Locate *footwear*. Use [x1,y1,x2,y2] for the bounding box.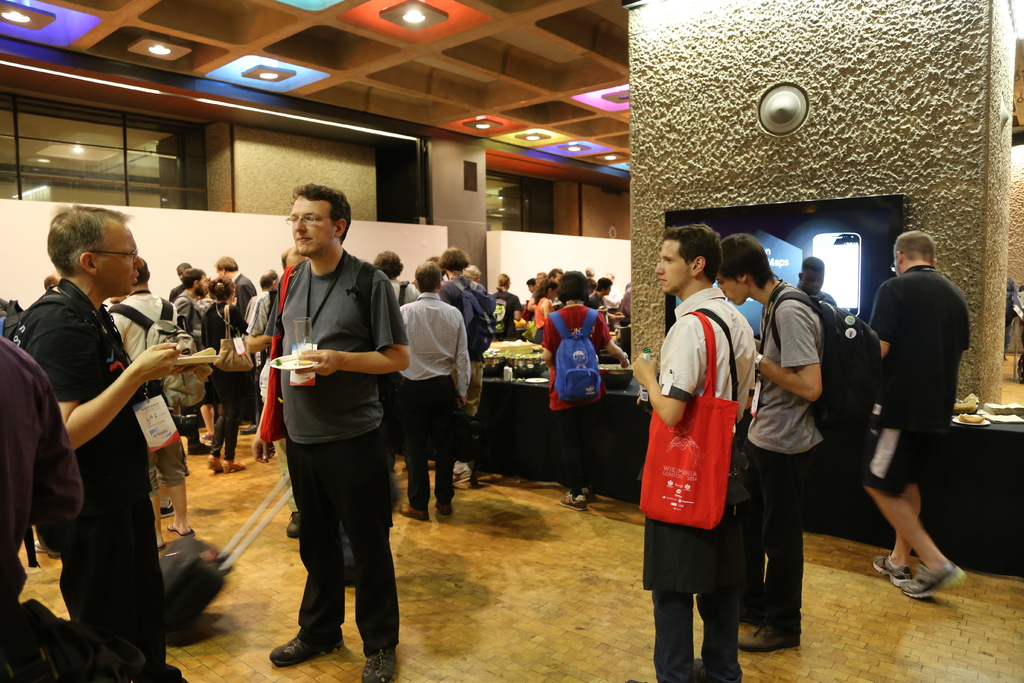
[433,499,452,518].
